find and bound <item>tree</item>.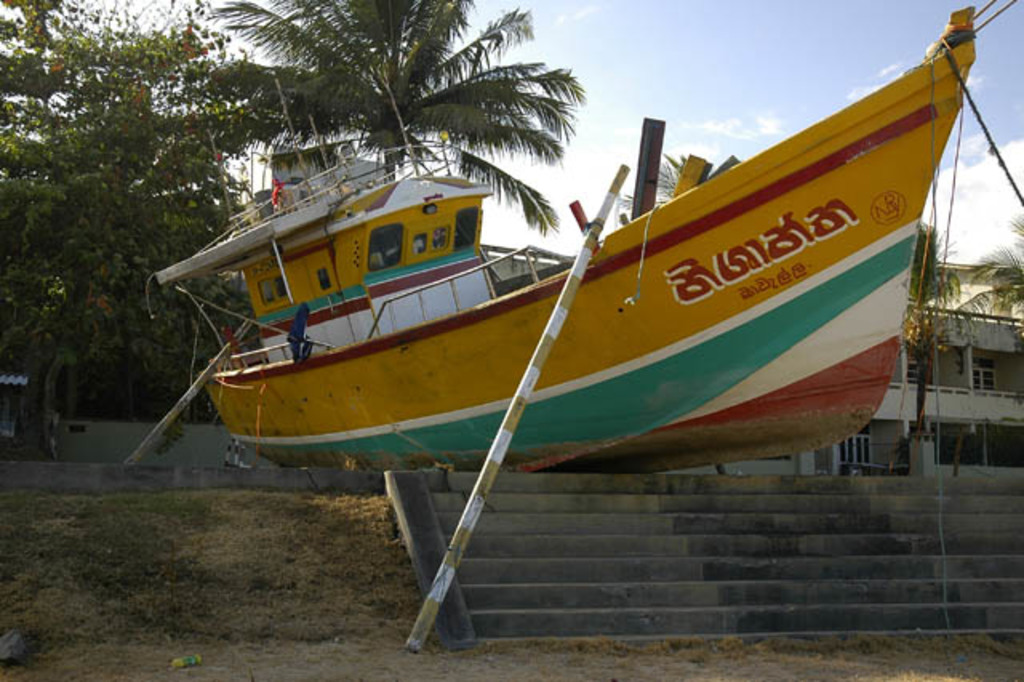
Bound: 187/8/642/223.
